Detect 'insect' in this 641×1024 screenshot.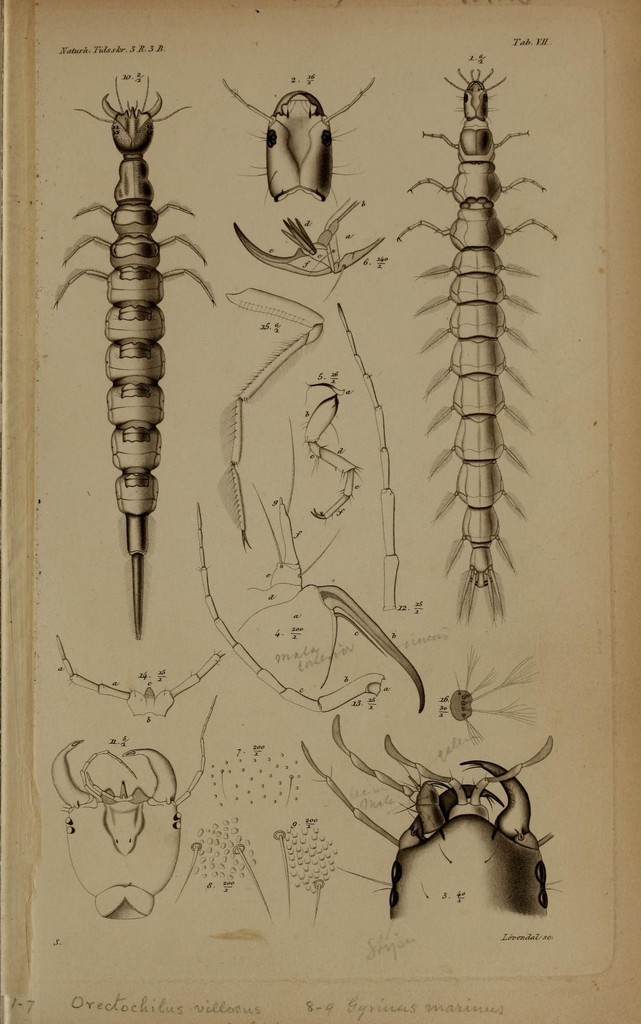
Detection: 227/80/372/192.
